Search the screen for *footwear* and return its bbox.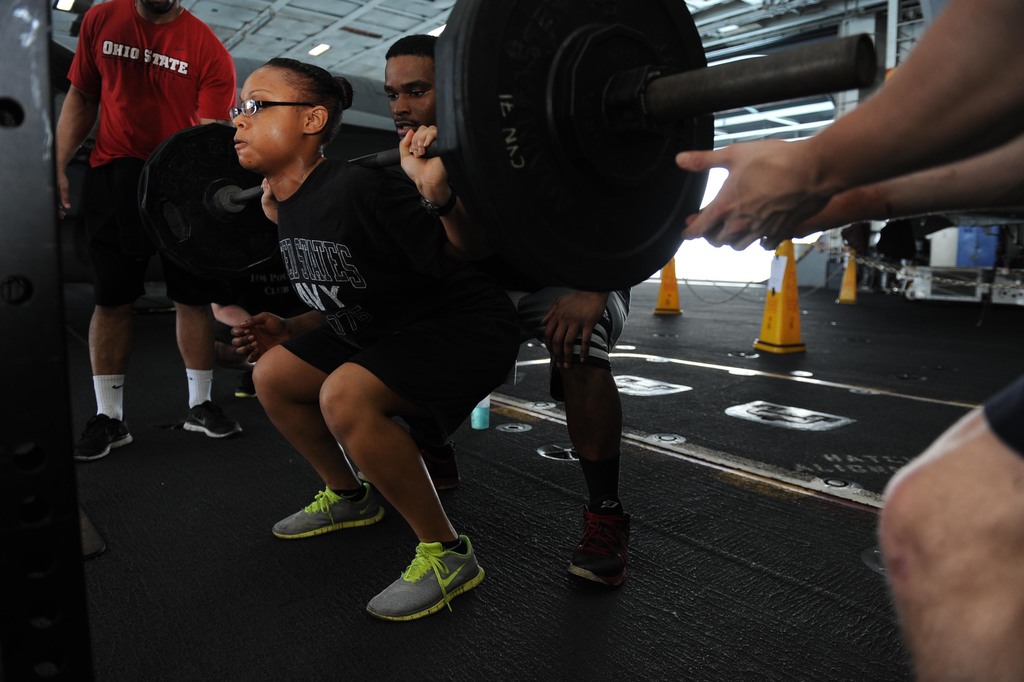
Found: 357,528,485,627.
